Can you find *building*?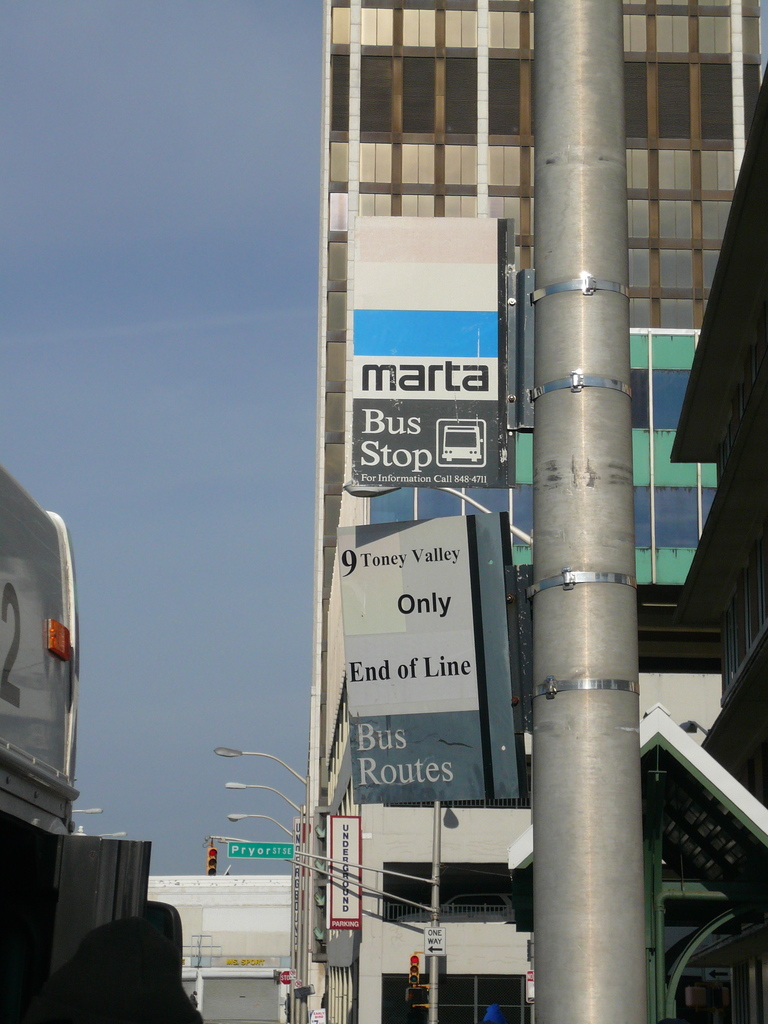
Yes, bounding box: bbox=(145, 876, 294, 1023).
